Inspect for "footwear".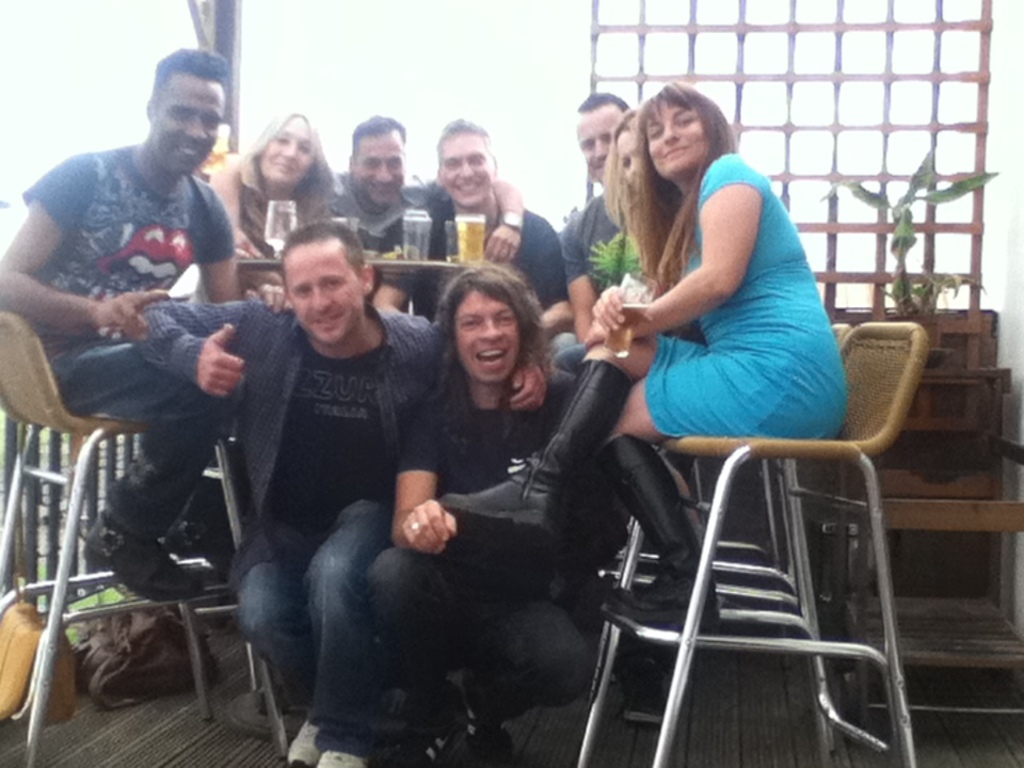
Inspection: rect(465, 684, 510, 763).
